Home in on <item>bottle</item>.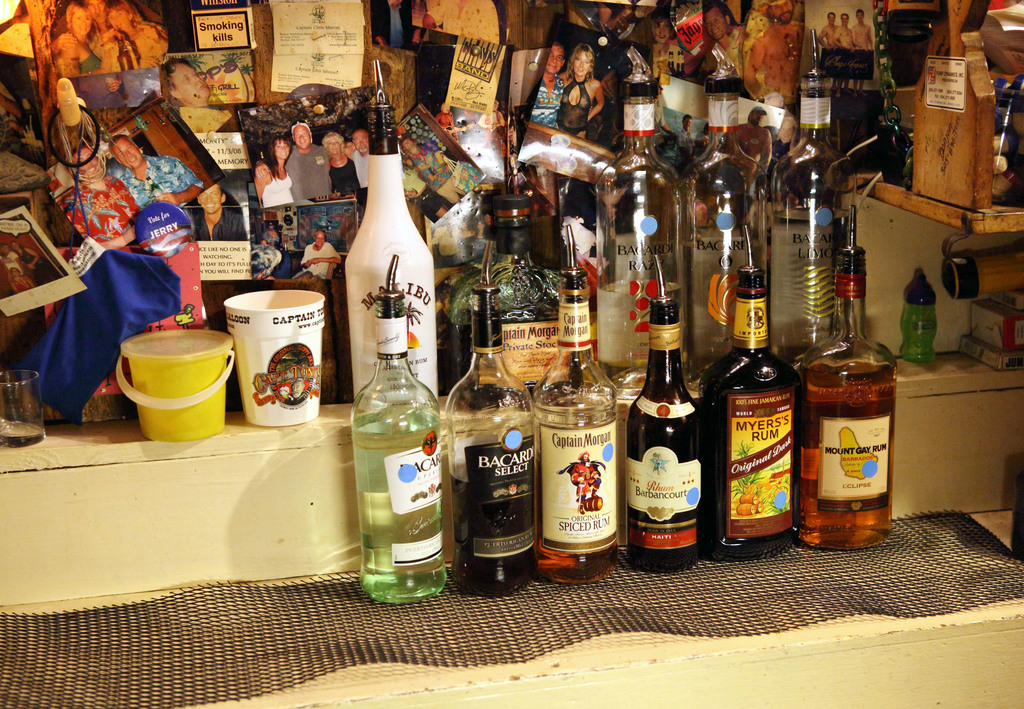
Homed in at {"left": 449, "top": 135, "right": 564, "bottom": 405}.
